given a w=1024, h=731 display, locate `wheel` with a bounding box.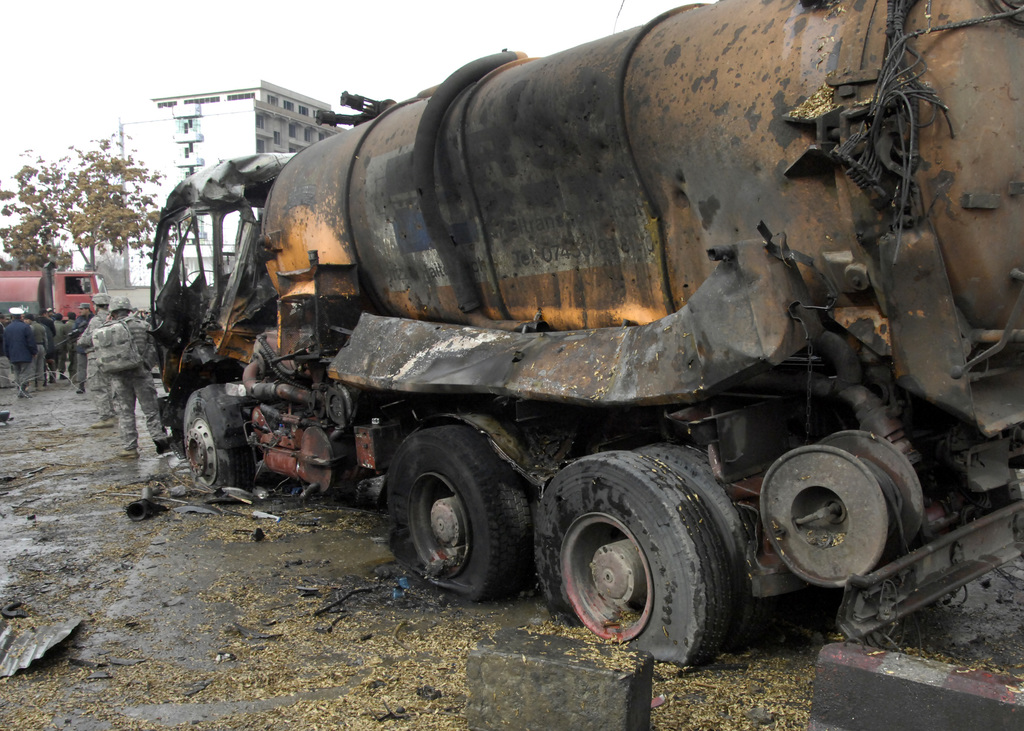
Located: box=[189, 382, 252, 508].
